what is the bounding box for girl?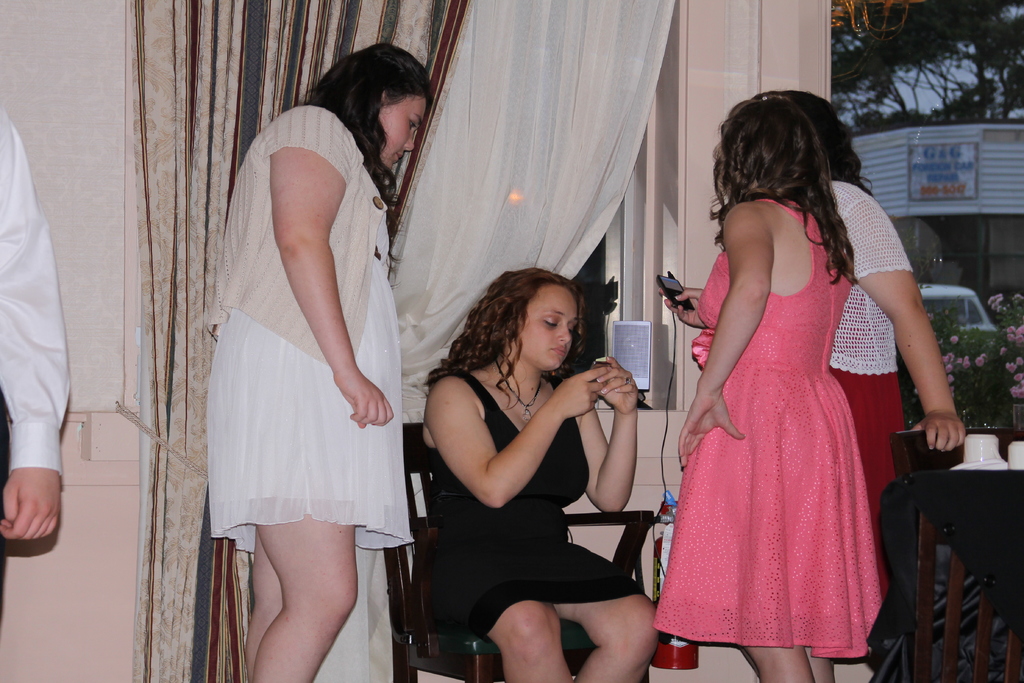
{"left": 820, "top": 103, "right": 966, "bottom": 525}.
